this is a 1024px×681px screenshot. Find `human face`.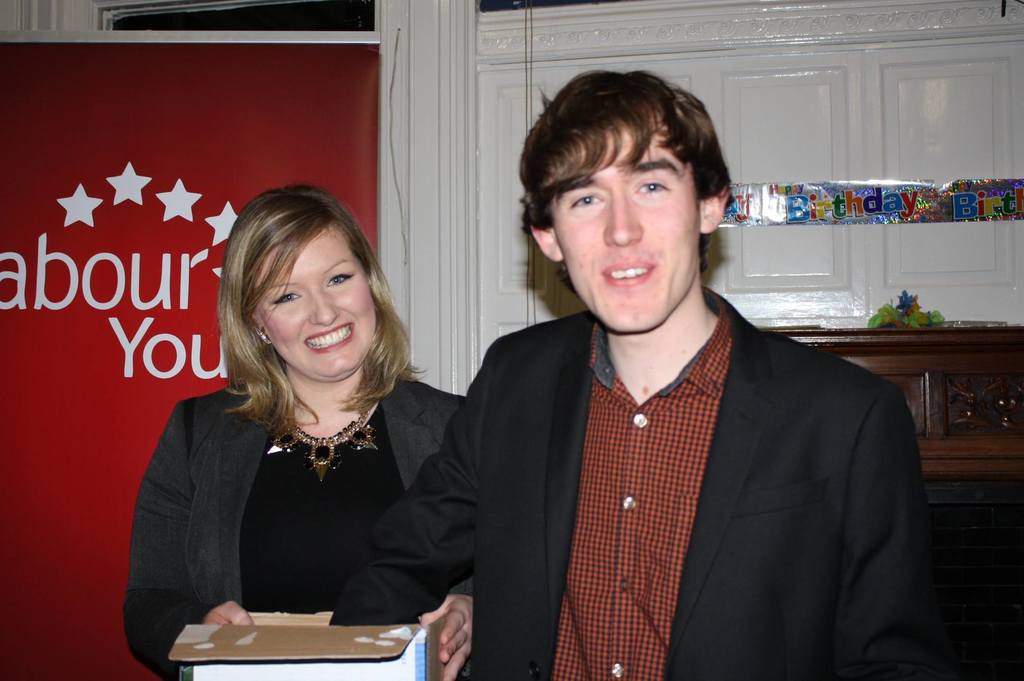
Bounding box: BBox(548, 118, 703, 324).
